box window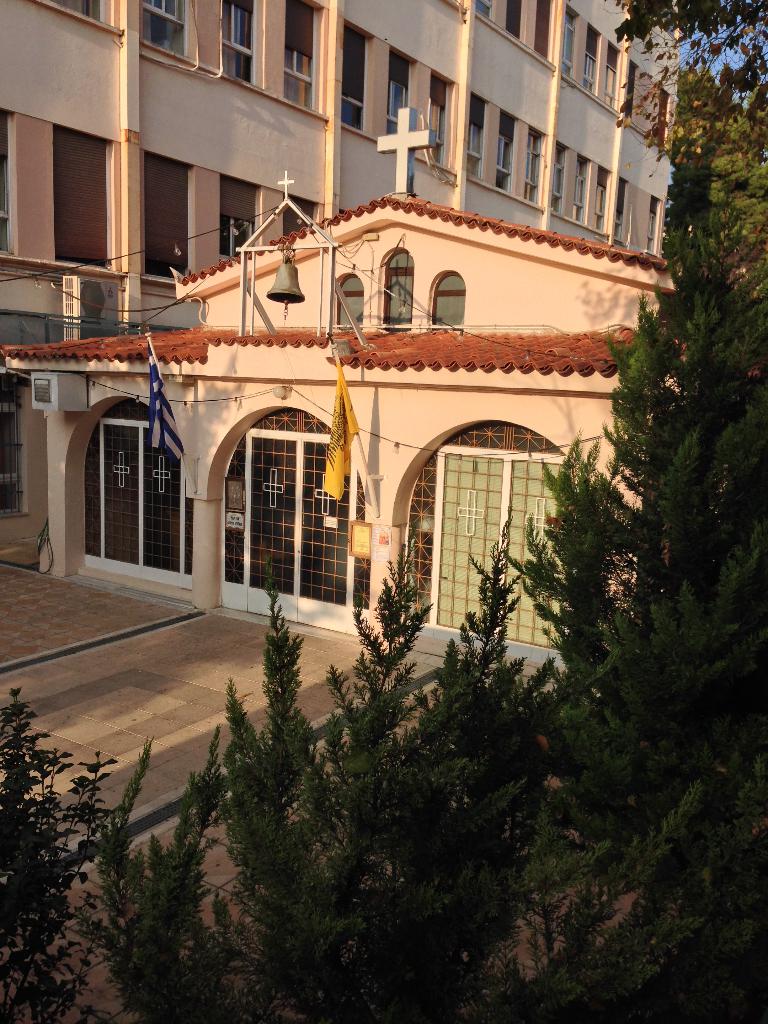
<region>495, 140, 513, 191</region>
